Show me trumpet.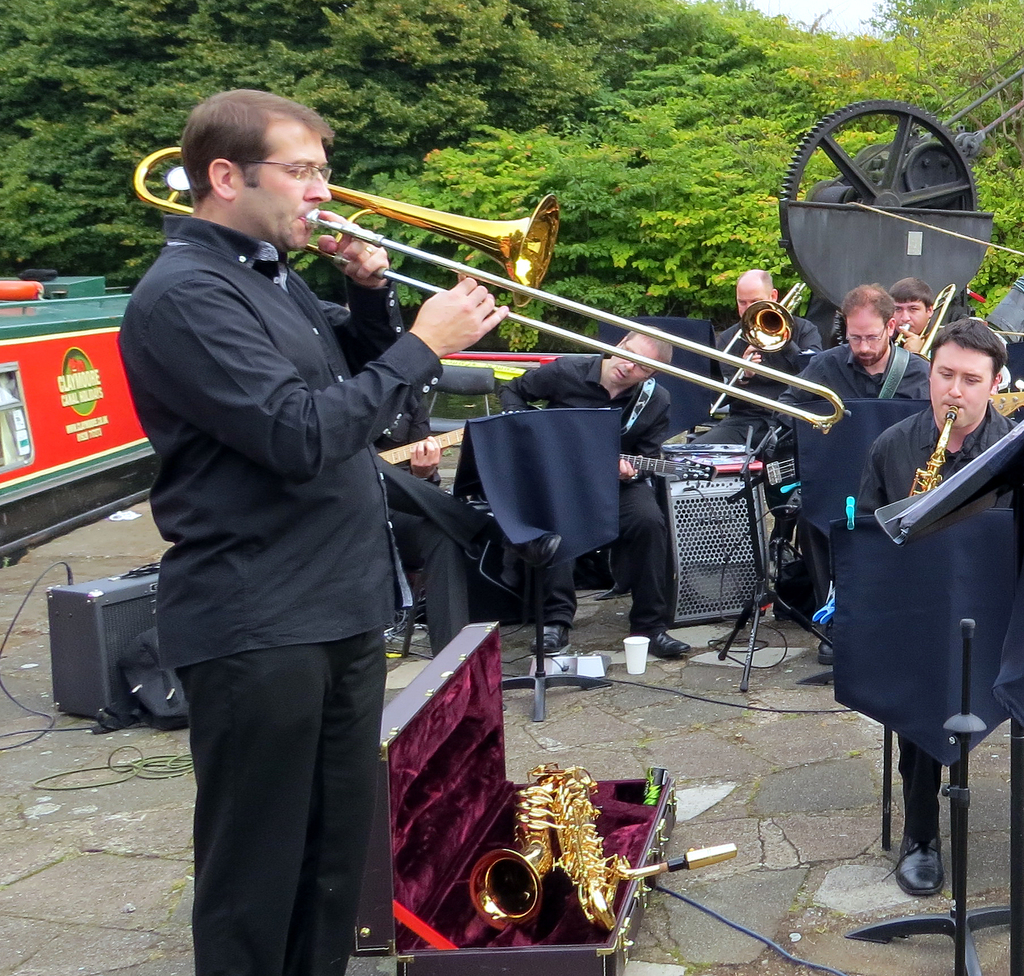
trumpet is here: (x1=134, y1=147, x2=851, y2=435).
